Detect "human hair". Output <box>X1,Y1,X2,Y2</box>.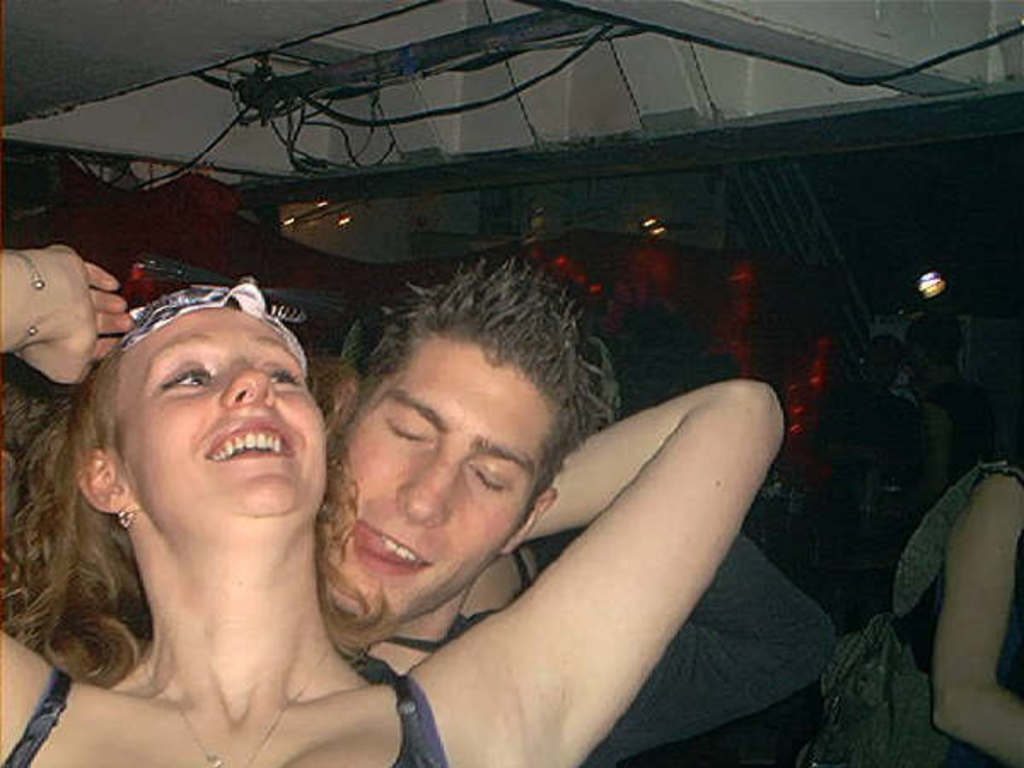
<box>324,280,591,521</box>.
